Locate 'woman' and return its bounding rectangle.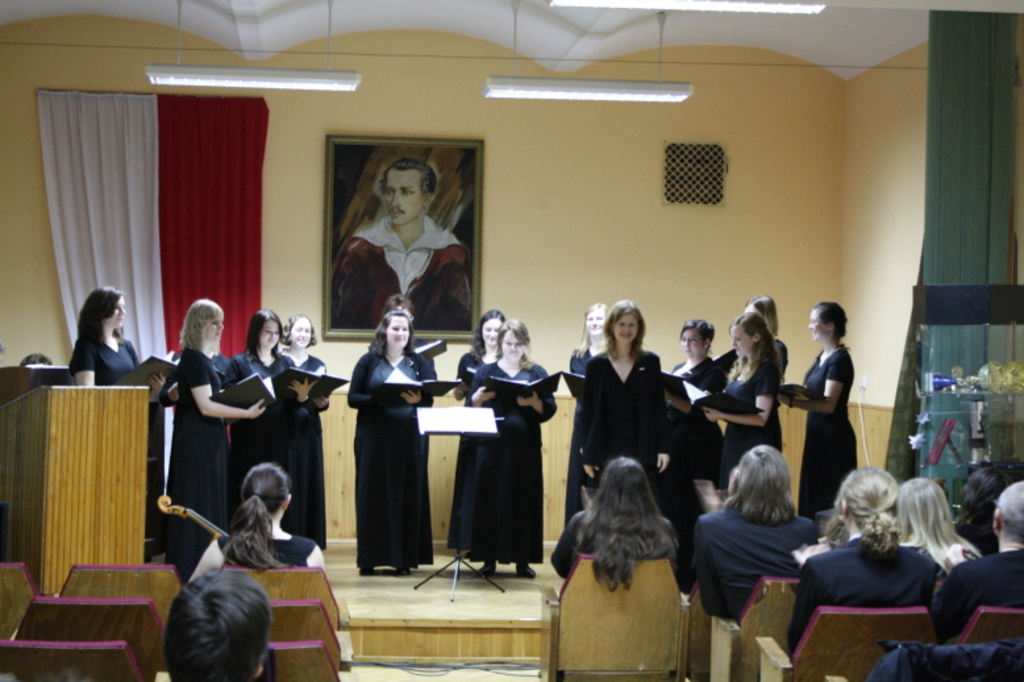
crop(692, 446, 821, 624).
